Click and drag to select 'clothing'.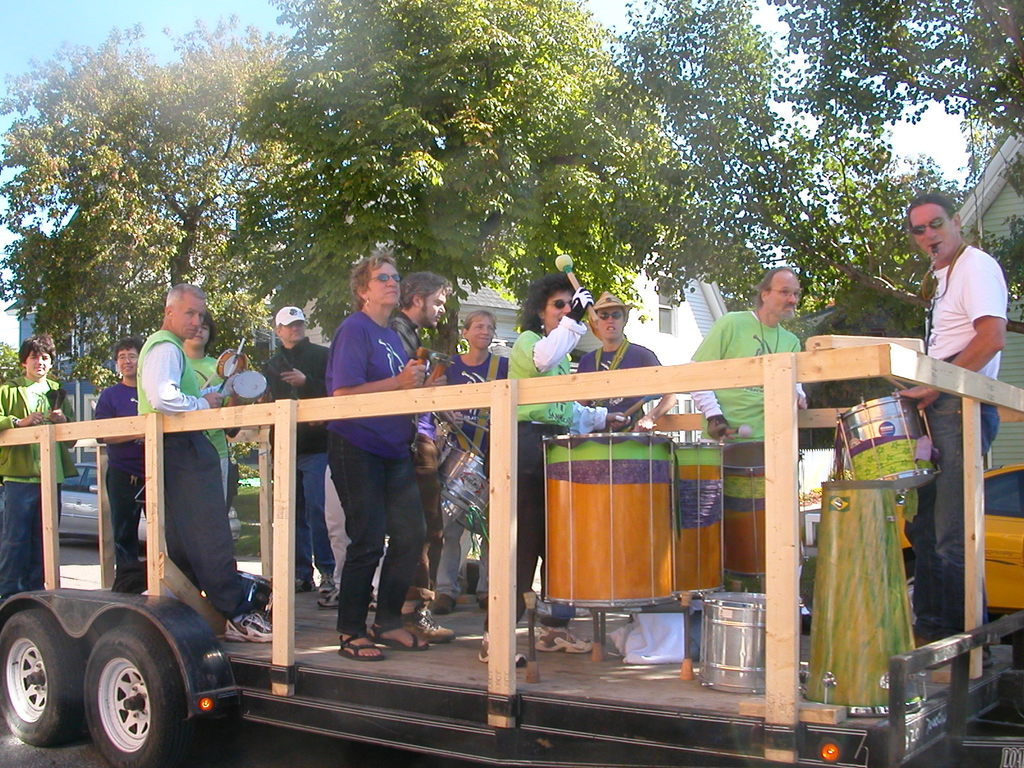
Selection: (262,339,474,441).
